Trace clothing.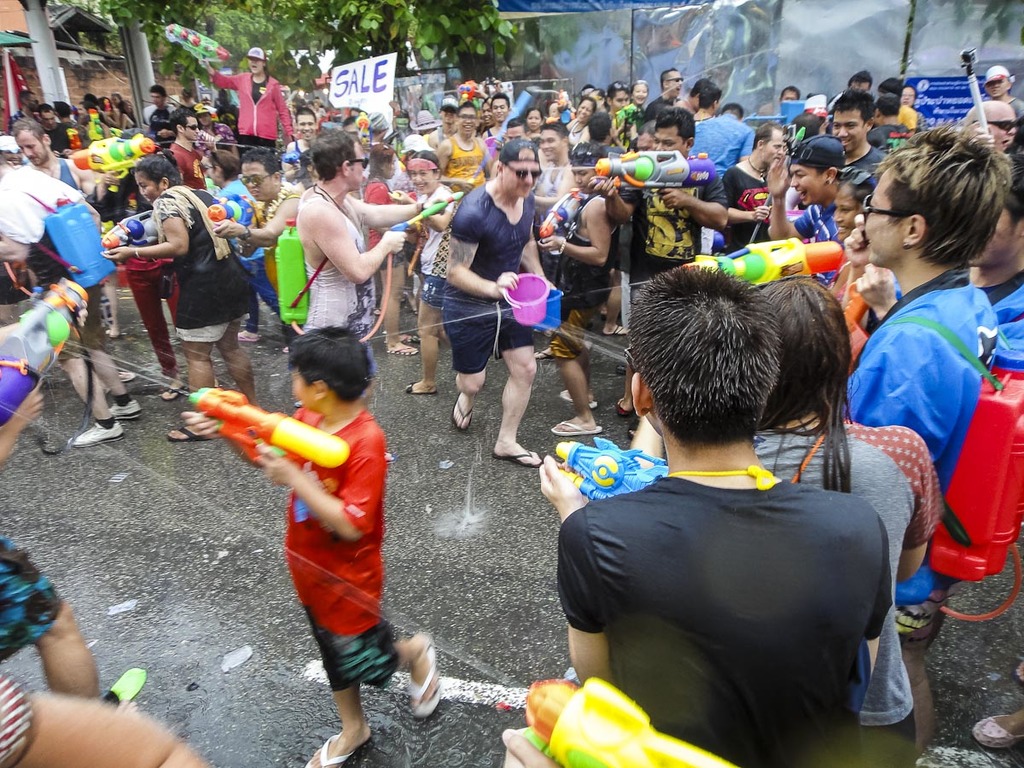
Traced to (left=851, top=716, right=929, bottom=765).
